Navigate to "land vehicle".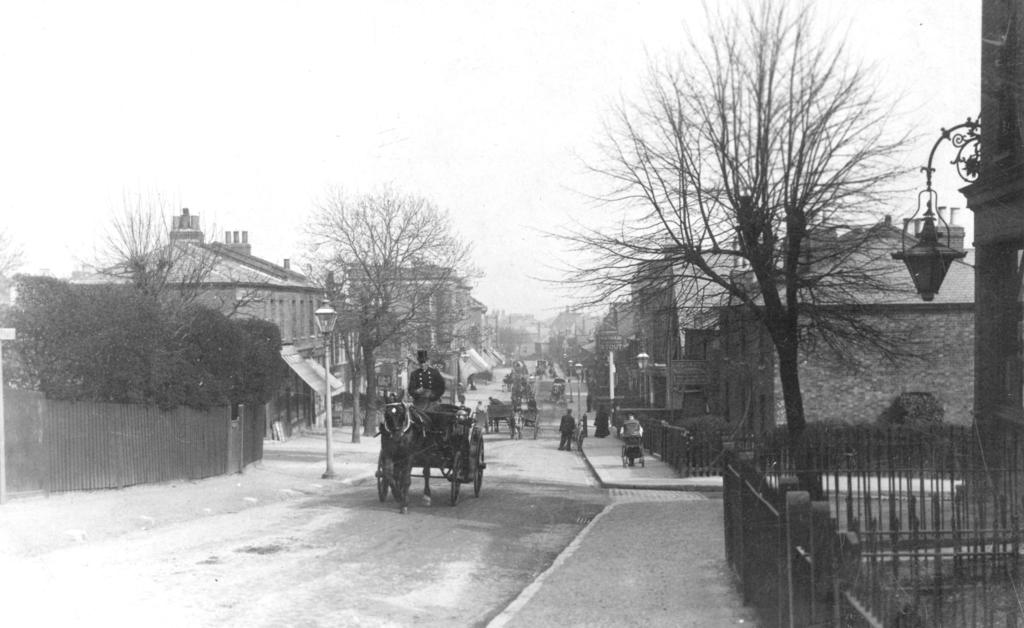
Navigation target: box=[622, 423, 647, 463].
